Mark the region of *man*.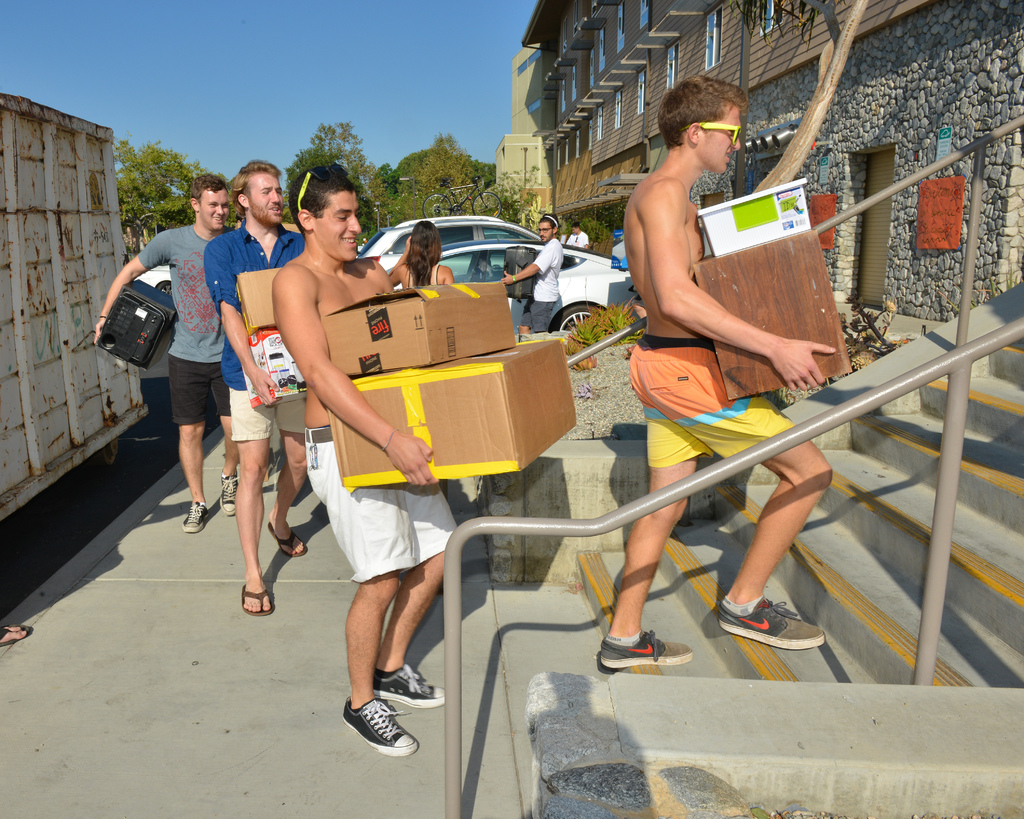
Region: 269 155 580 758.
